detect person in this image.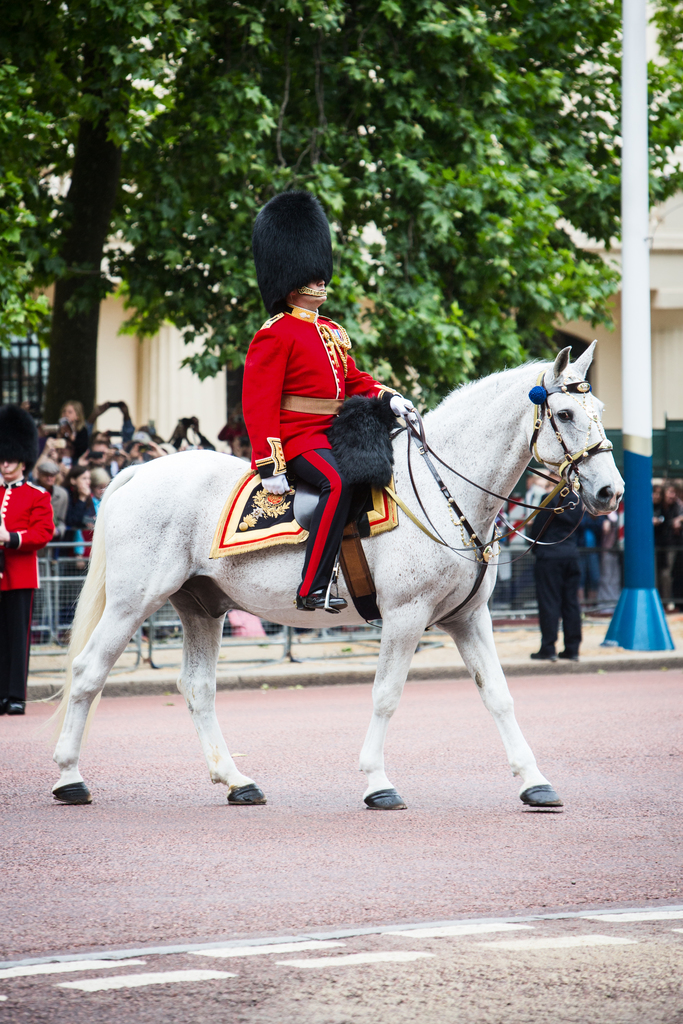
Detection: l=69, t=466, r=91, b=536.
